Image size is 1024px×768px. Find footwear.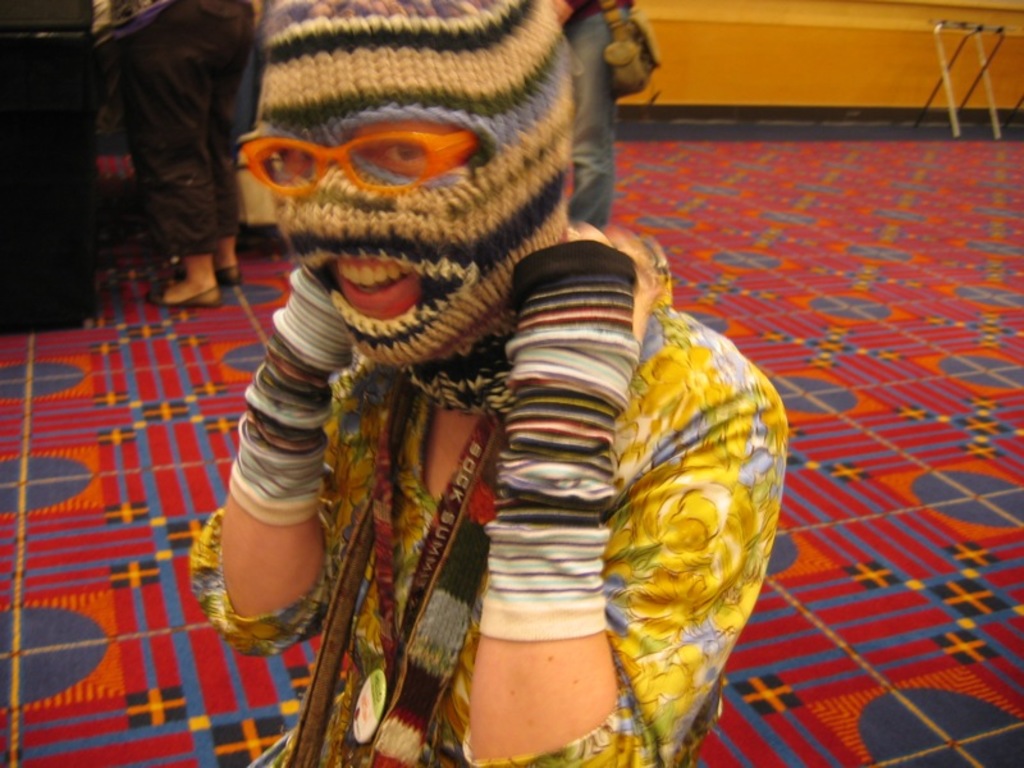
[left=142, top=284, right=221, bottom=306].
